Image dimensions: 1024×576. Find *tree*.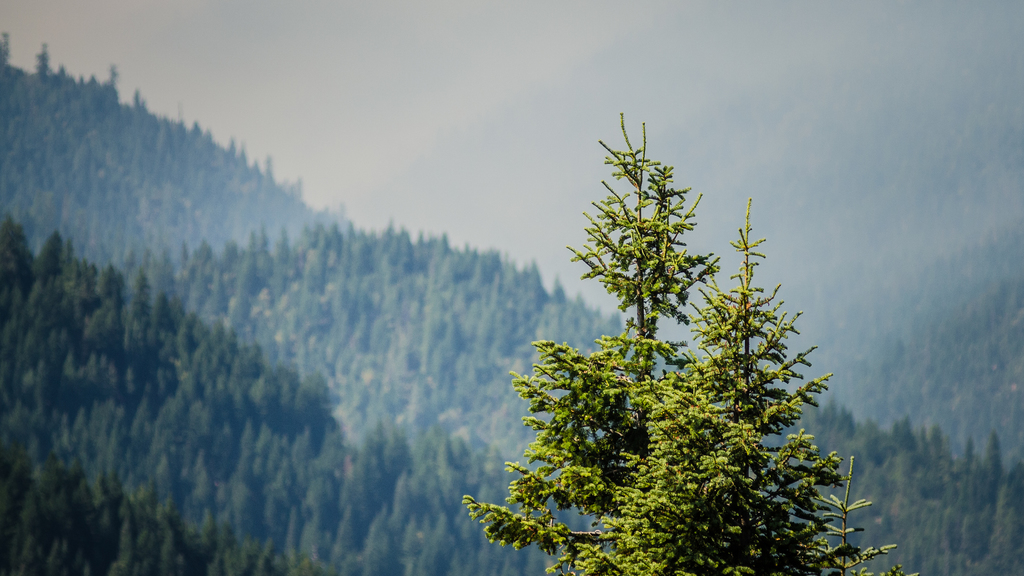
crop(453, 107, 922, 575).
